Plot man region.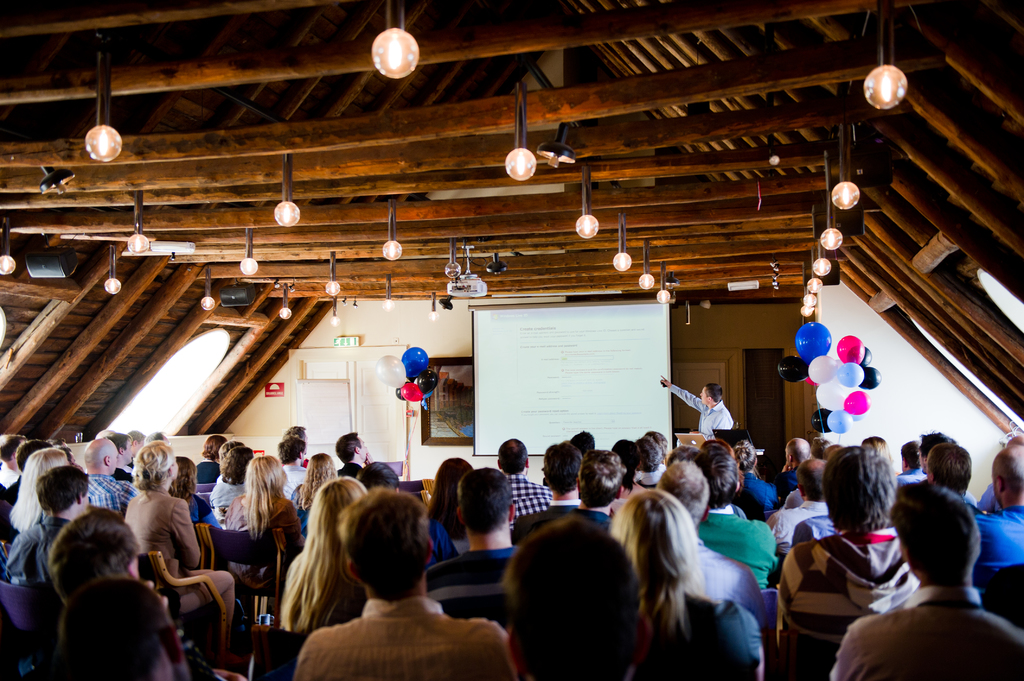
Plotted at [left=207, top=446, right=257, bottom=515].
